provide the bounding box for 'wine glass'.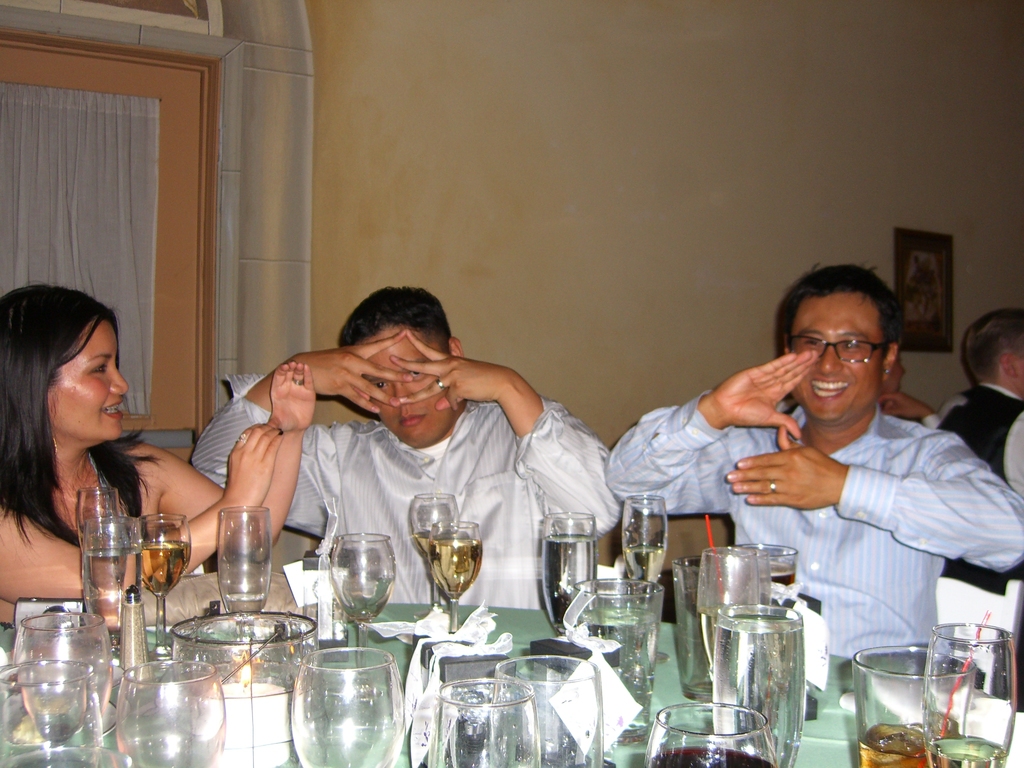
x1=408 y1=494 x2=456 y2=616.
